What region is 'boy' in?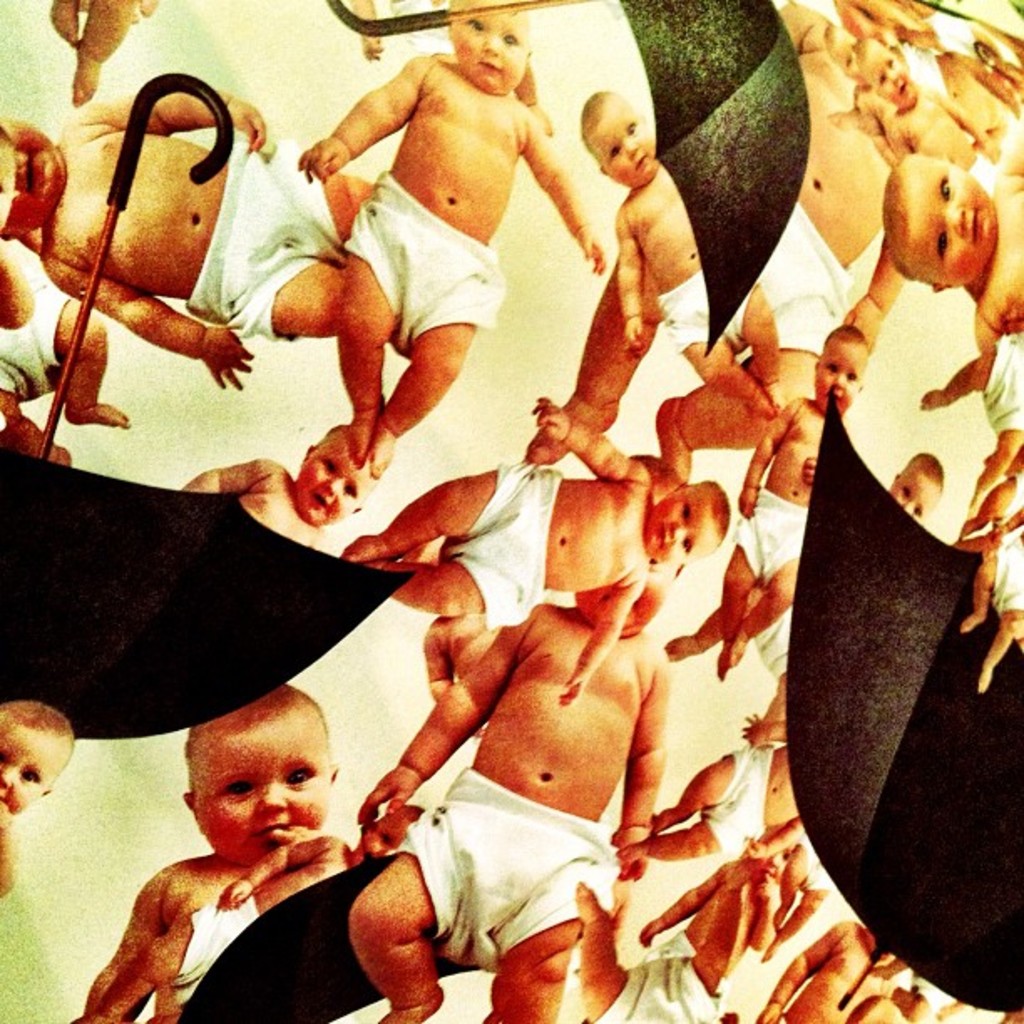
x1=636 y1=855 x2=798 y2=1001.
